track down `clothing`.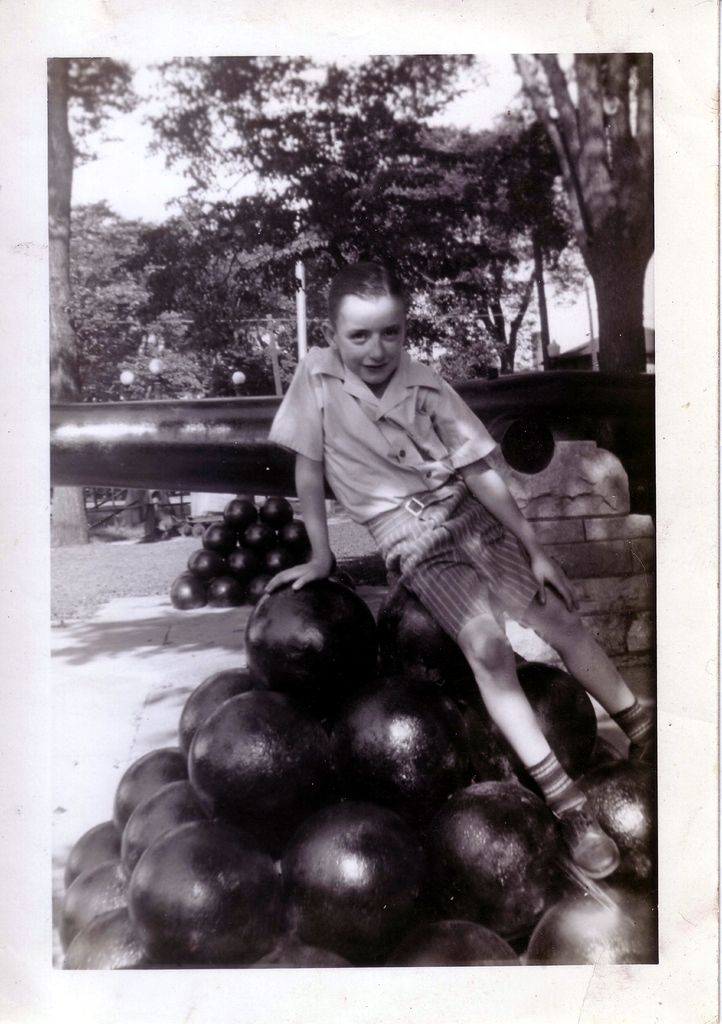
Tracked to 270,349,573,669.
